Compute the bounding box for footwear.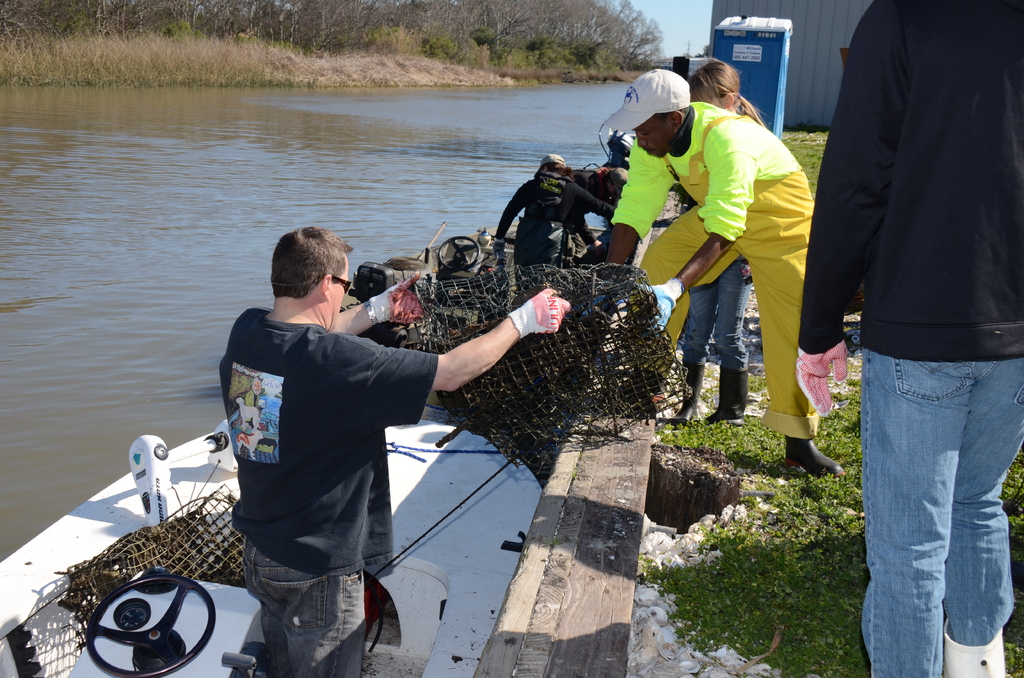
rect(765, 429, 836, 495).
